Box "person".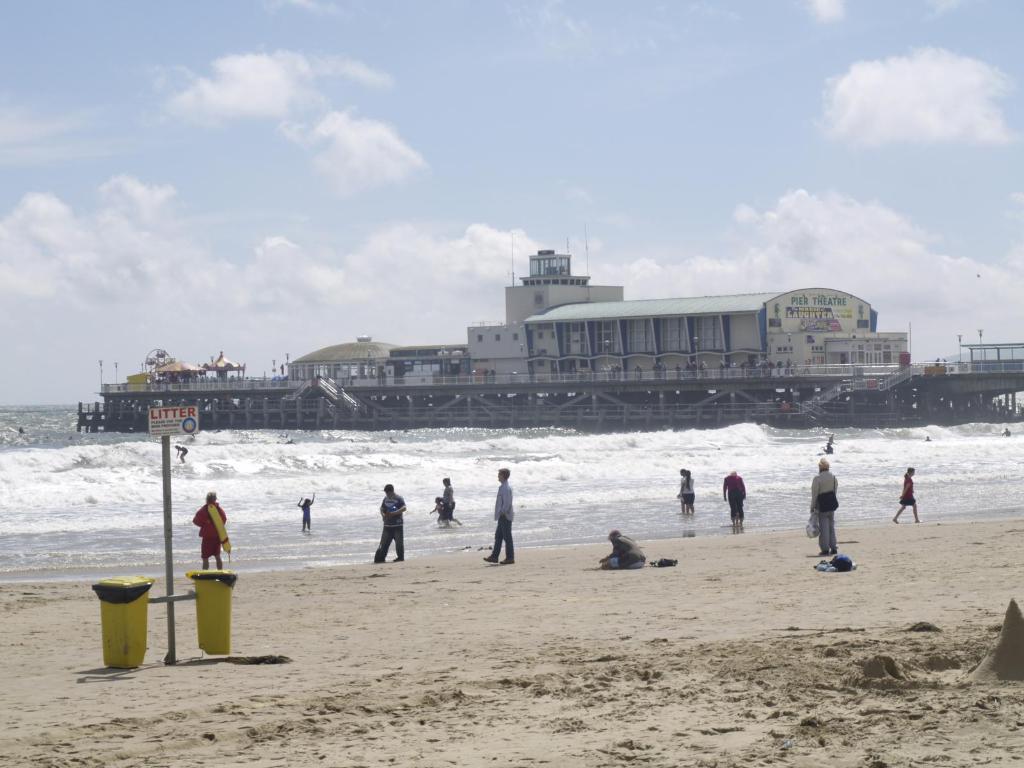
678, 470, 696, 513.
